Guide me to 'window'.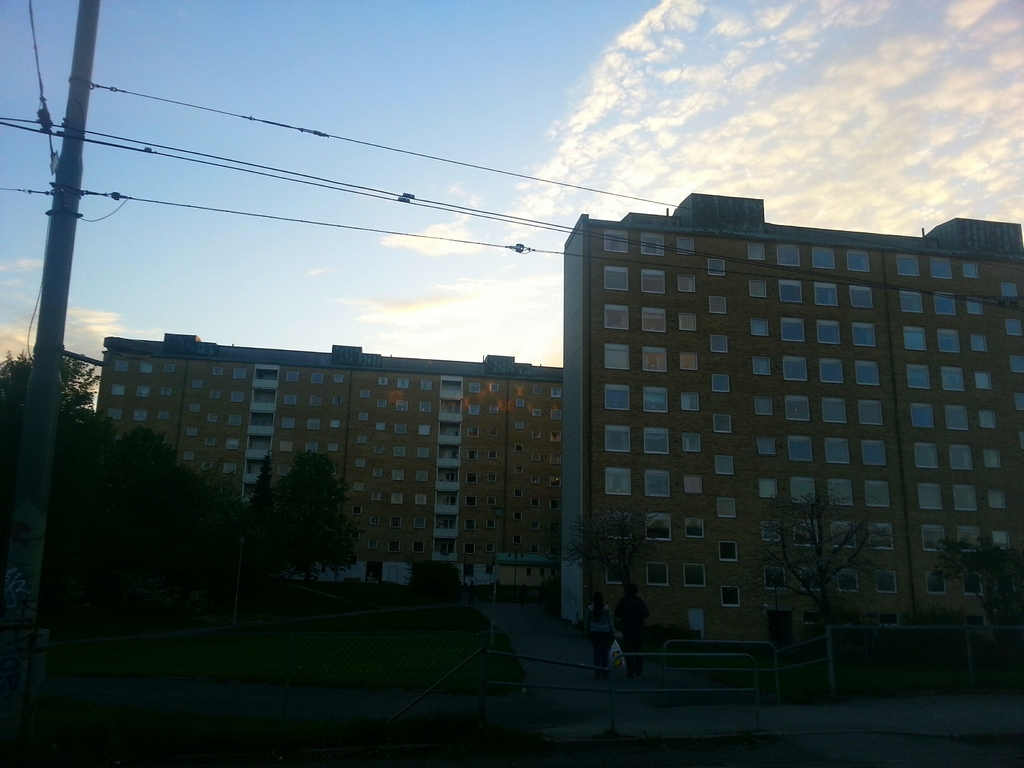
Guidance: (left=964, top=297, right=983, bottom=313).
